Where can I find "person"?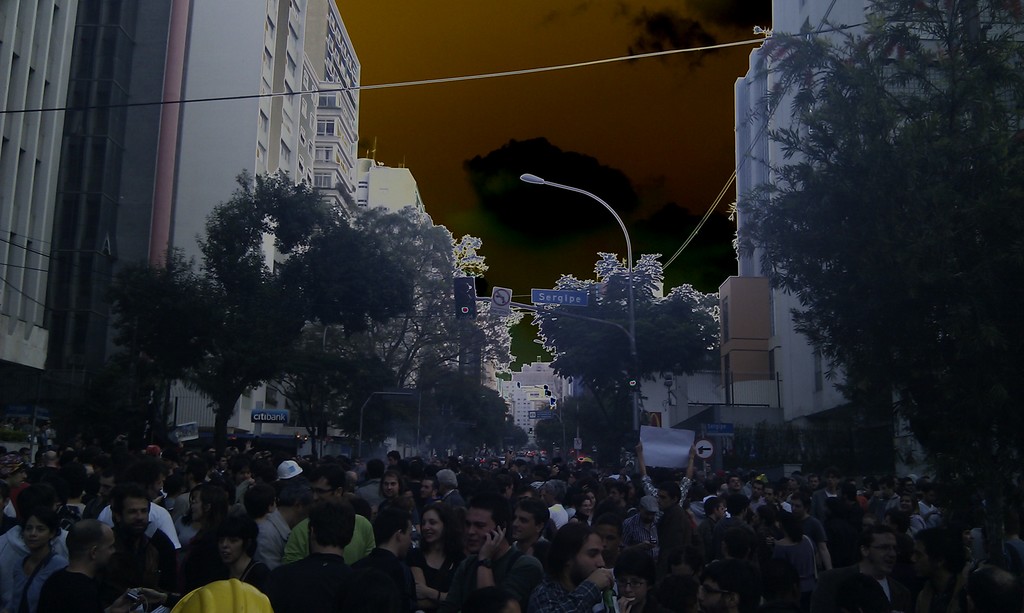
You can find it at 511,502,556,568.
